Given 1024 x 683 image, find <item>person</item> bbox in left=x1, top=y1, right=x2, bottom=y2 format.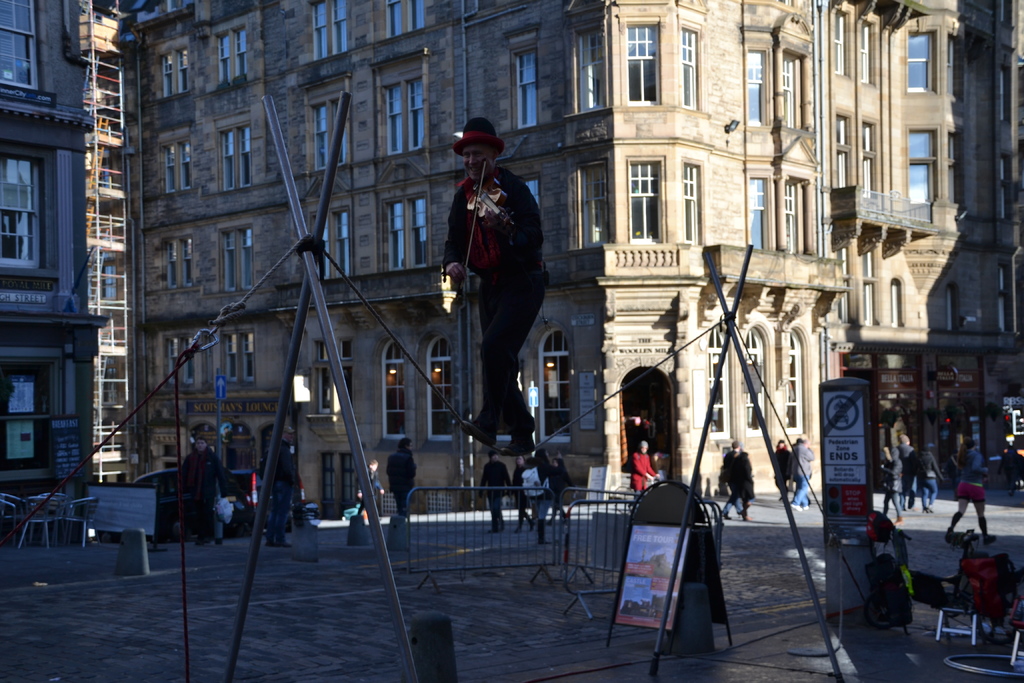
left=518, top=449, right=550, bottom=536.
